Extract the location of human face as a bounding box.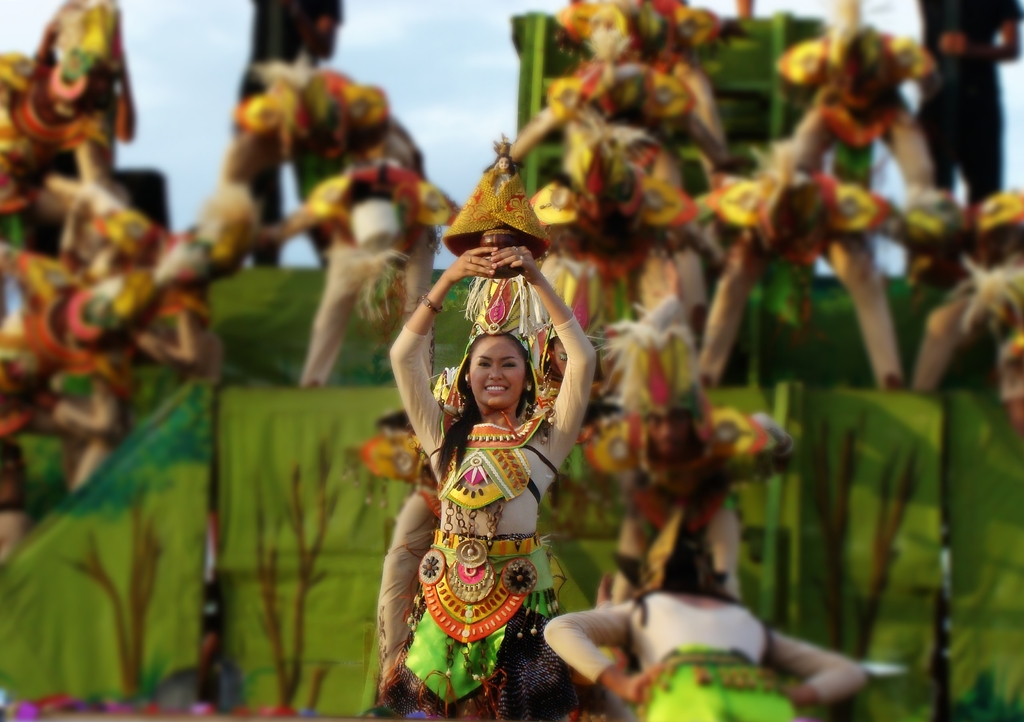
box(648, 408, 699, 461).
